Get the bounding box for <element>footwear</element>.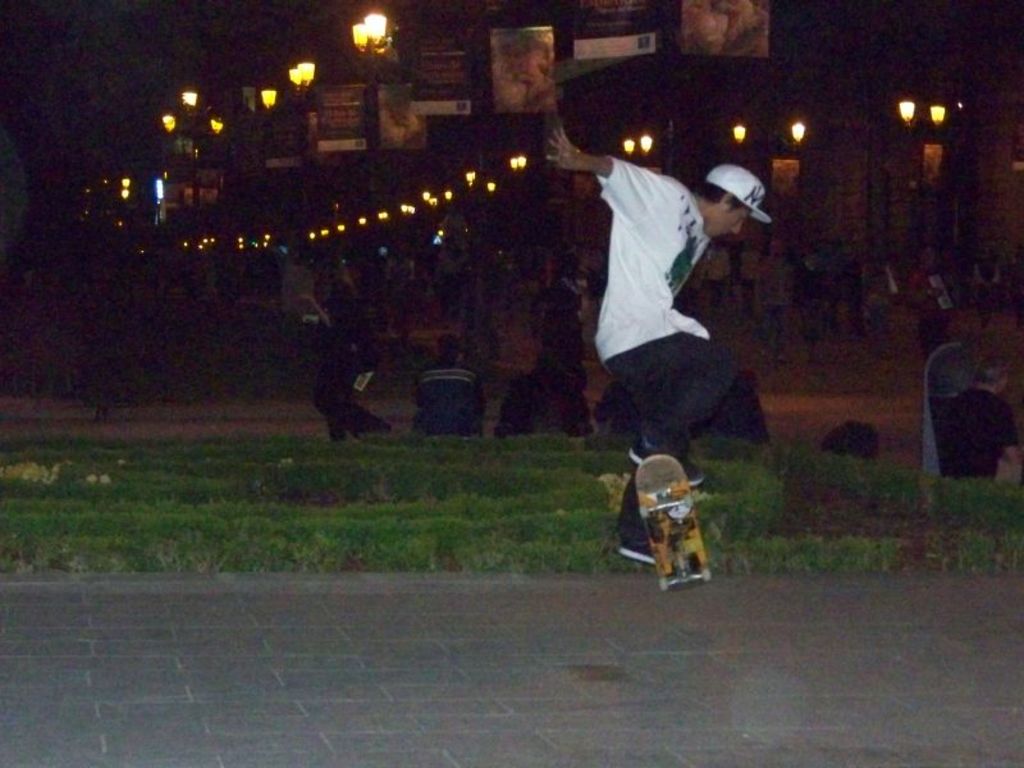
region(380, 425, 396, 442).
